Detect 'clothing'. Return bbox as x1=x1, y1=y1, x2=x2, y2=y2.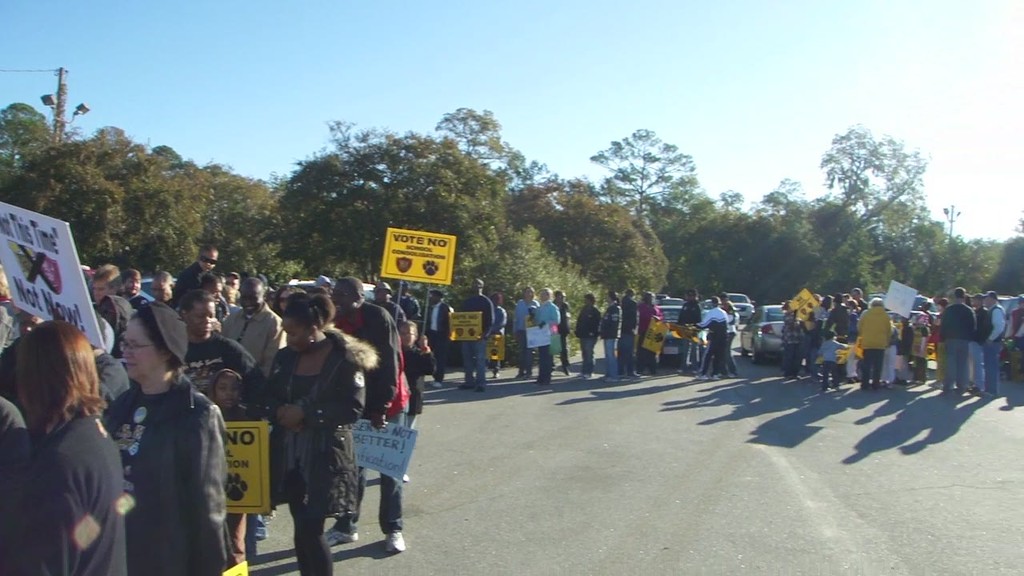
x1=618, y1=294, x2=634, y2=373.
